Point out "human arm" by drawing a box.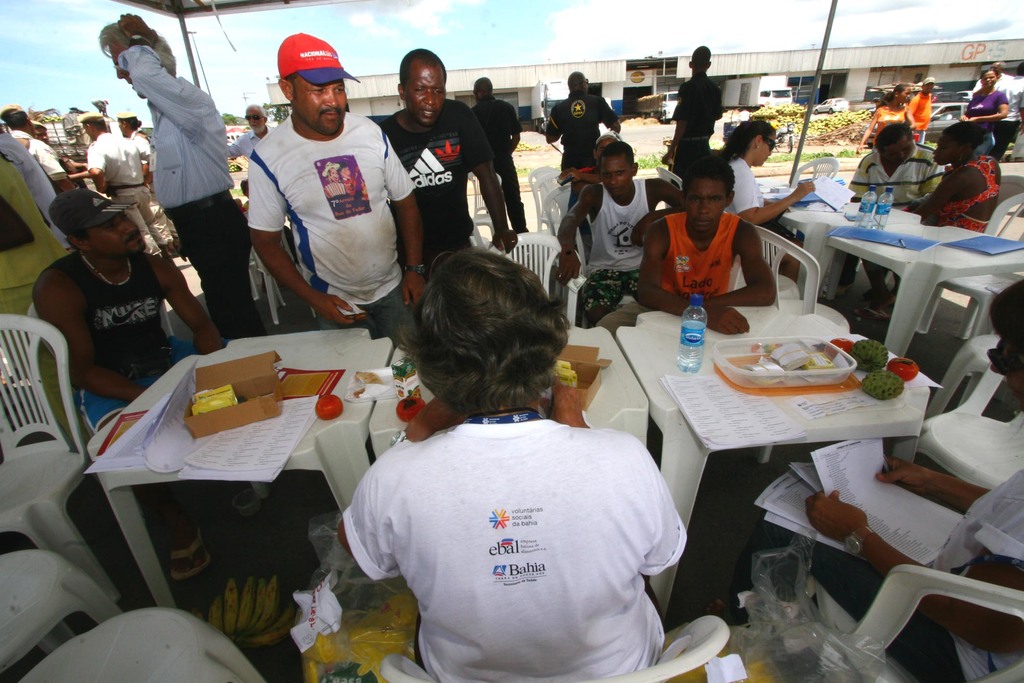
left=649, top=178, right=680, bottom=207.
